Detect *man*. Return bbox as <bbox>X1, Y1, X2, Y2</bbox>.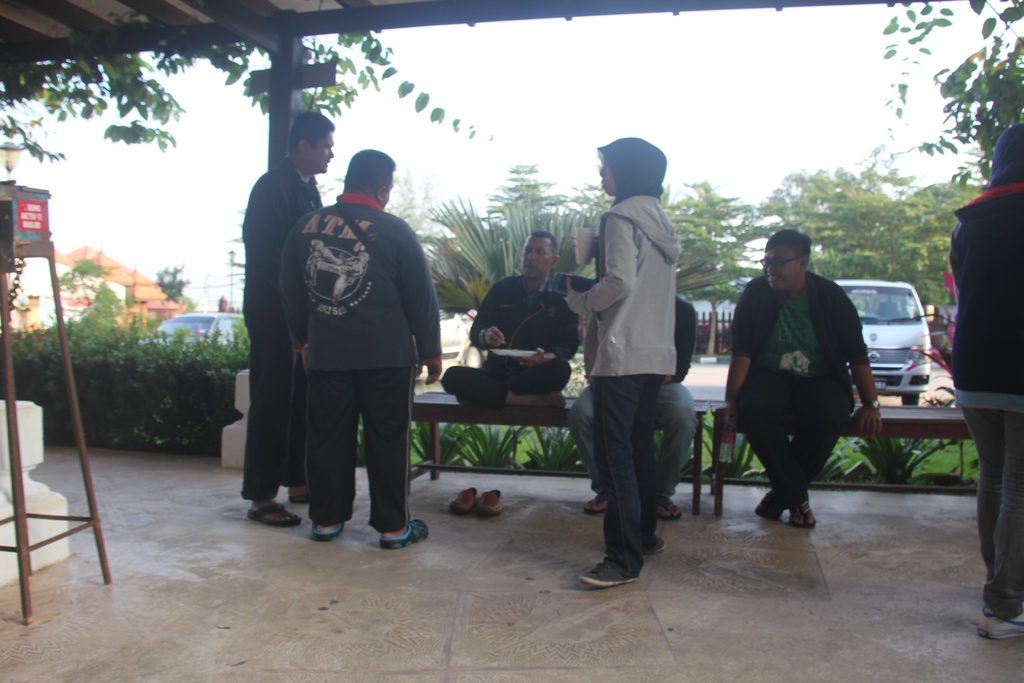
<bbox>719, 229, 879, 526</bbox>.
